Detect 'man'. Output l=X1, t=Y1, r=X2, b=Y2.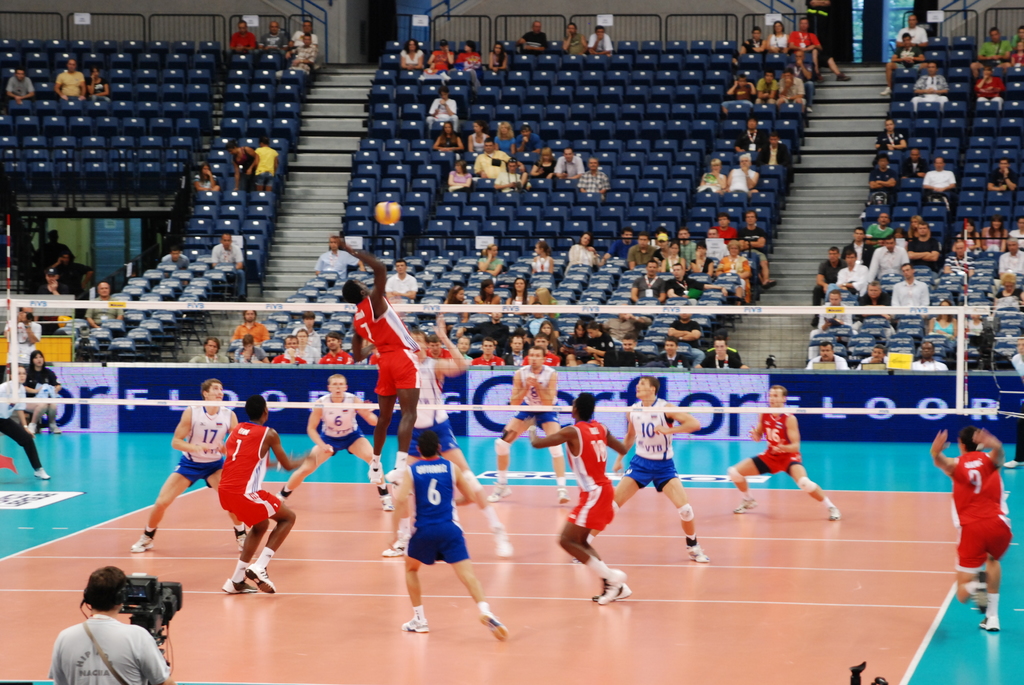
l=213, t=233, r=248, b=299.
